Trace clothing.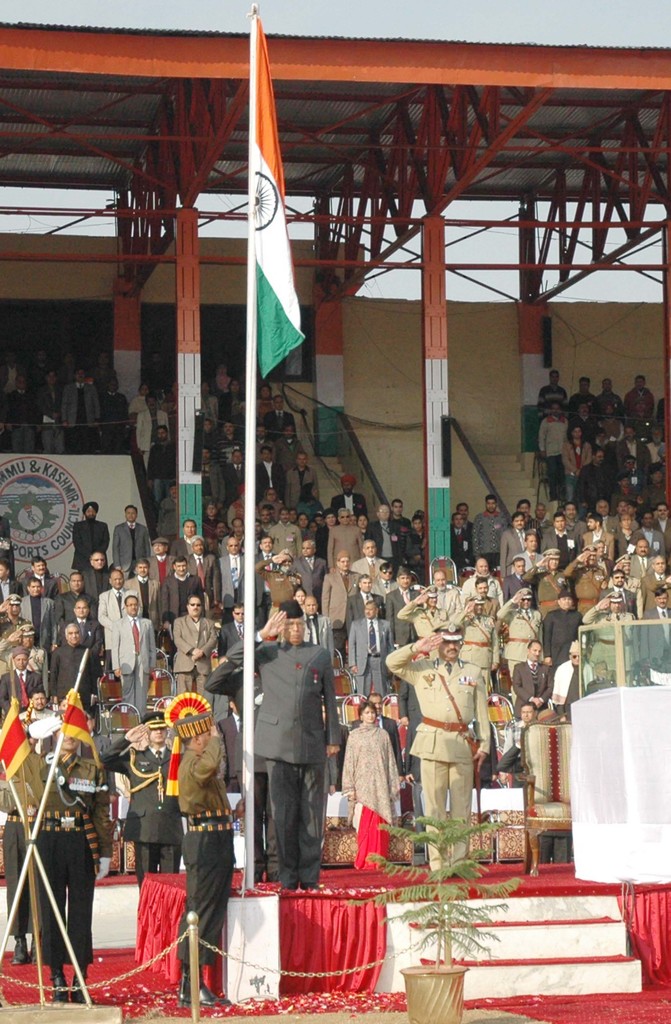
Traced to bbox=(152, 494, 180, 548).
